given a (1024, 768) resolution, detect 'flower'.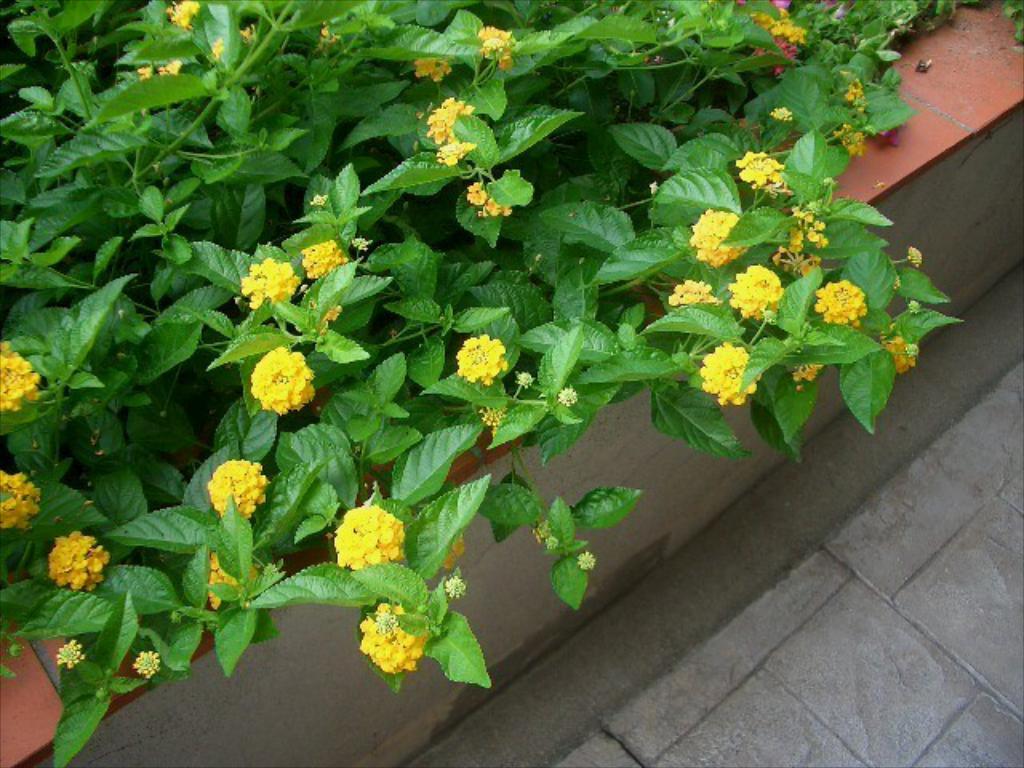
432/139/475/168.
